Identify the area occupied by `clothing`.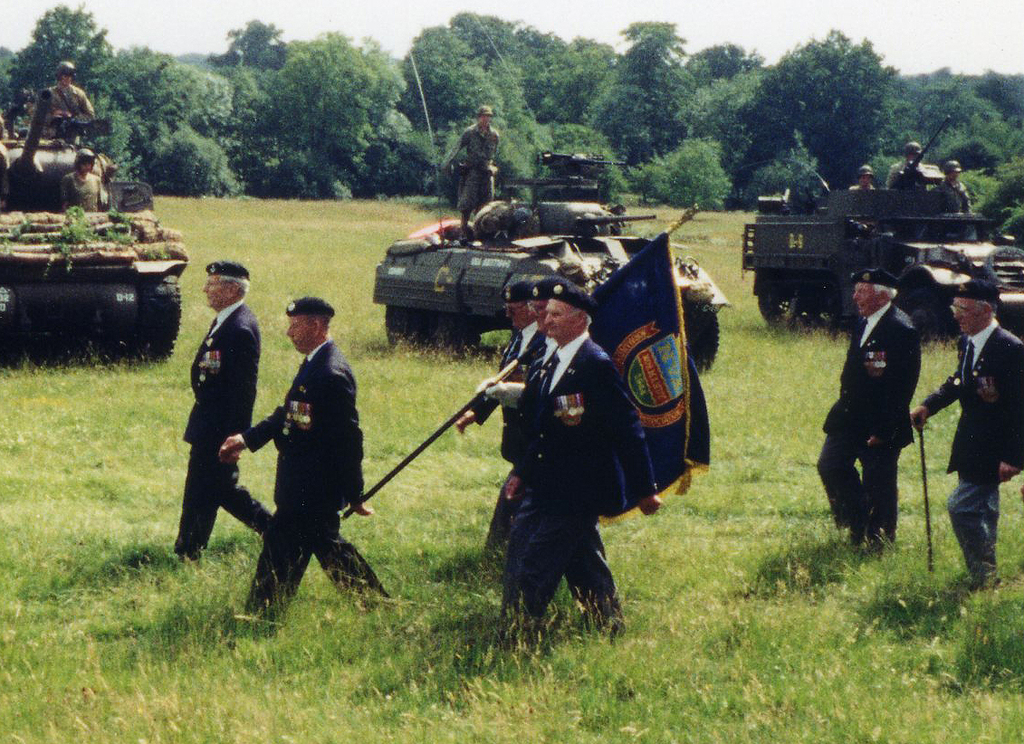
Area: <bbox>464, 330, 518, 562</bbox>.
